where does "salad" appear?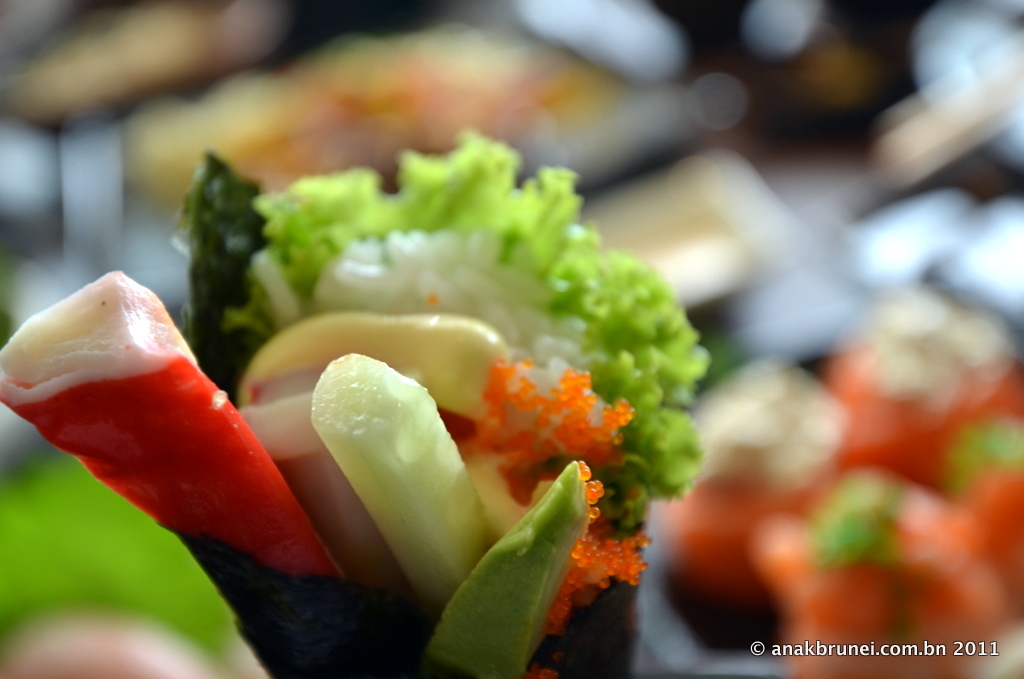
Appears at l=0, t=124, r=700, b=678.
